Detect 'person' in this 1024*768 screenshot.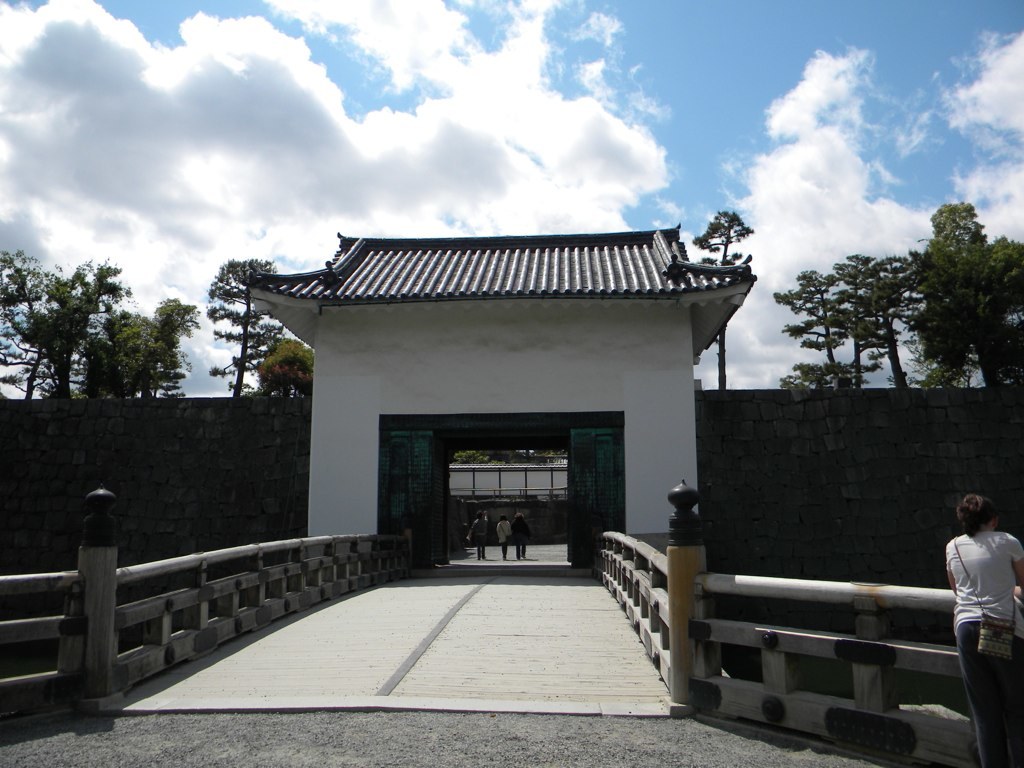
Detection: (left=494, top=511, right=512, bottom=559).
